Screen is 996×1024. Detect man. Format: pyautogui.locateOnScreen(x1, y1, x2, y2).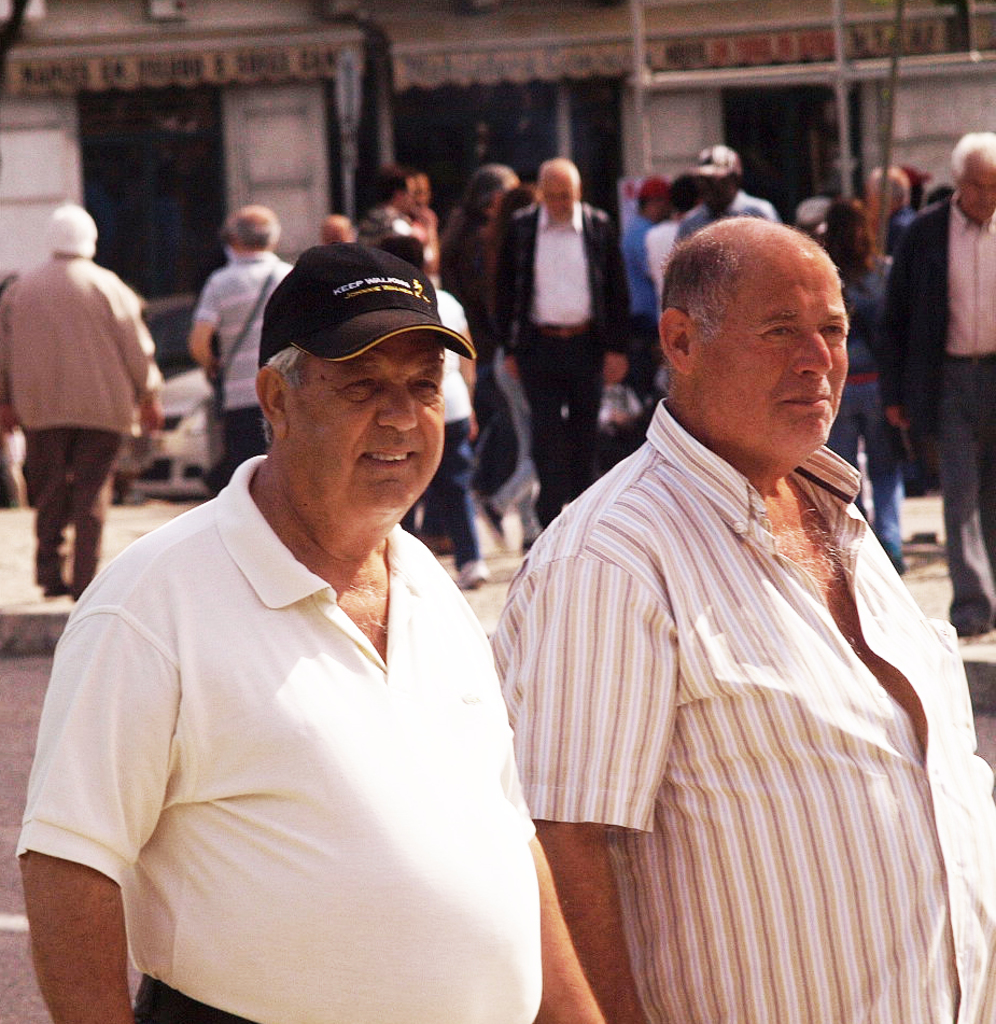
pyautogui.locateOnScreen(0, 197, 166, 608).
